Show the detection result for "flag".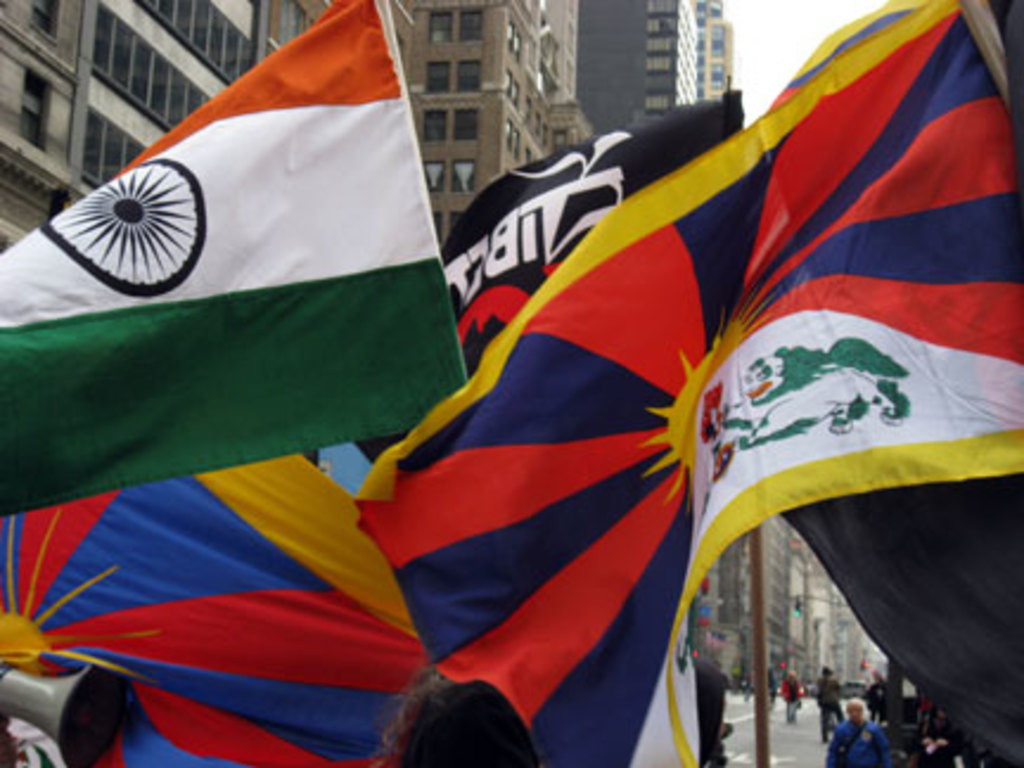
crop(393, 90, 759, 443).
